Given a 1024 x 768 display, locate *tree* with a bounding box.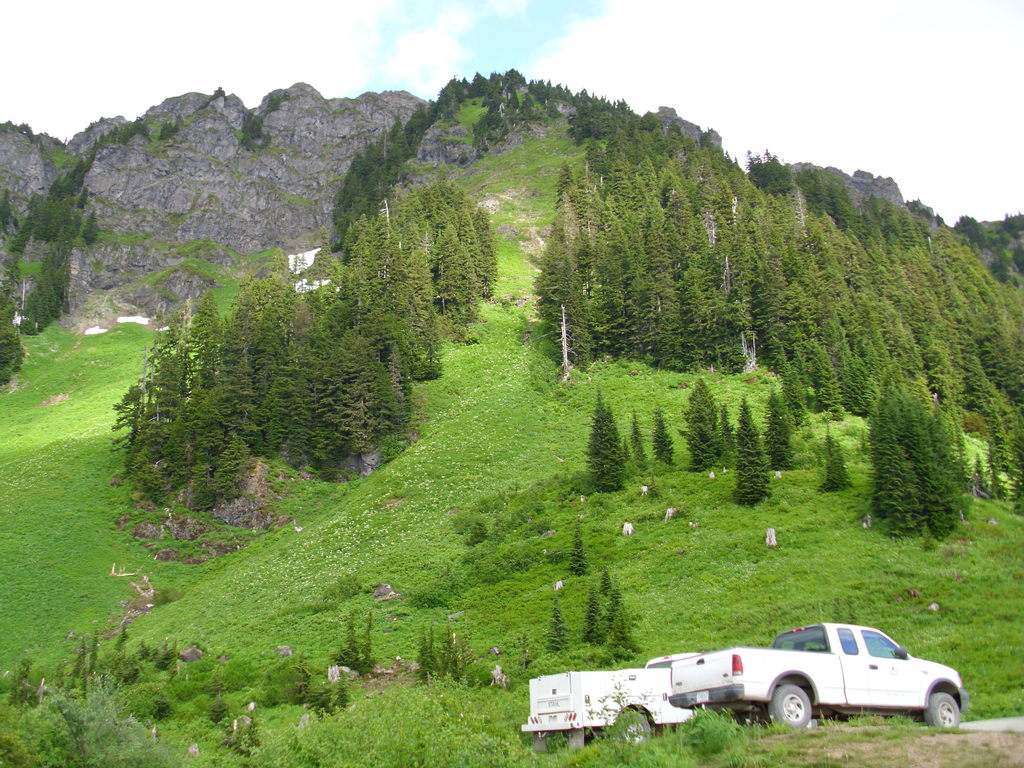
Located: l=765, t=388, r=796, b=472.
